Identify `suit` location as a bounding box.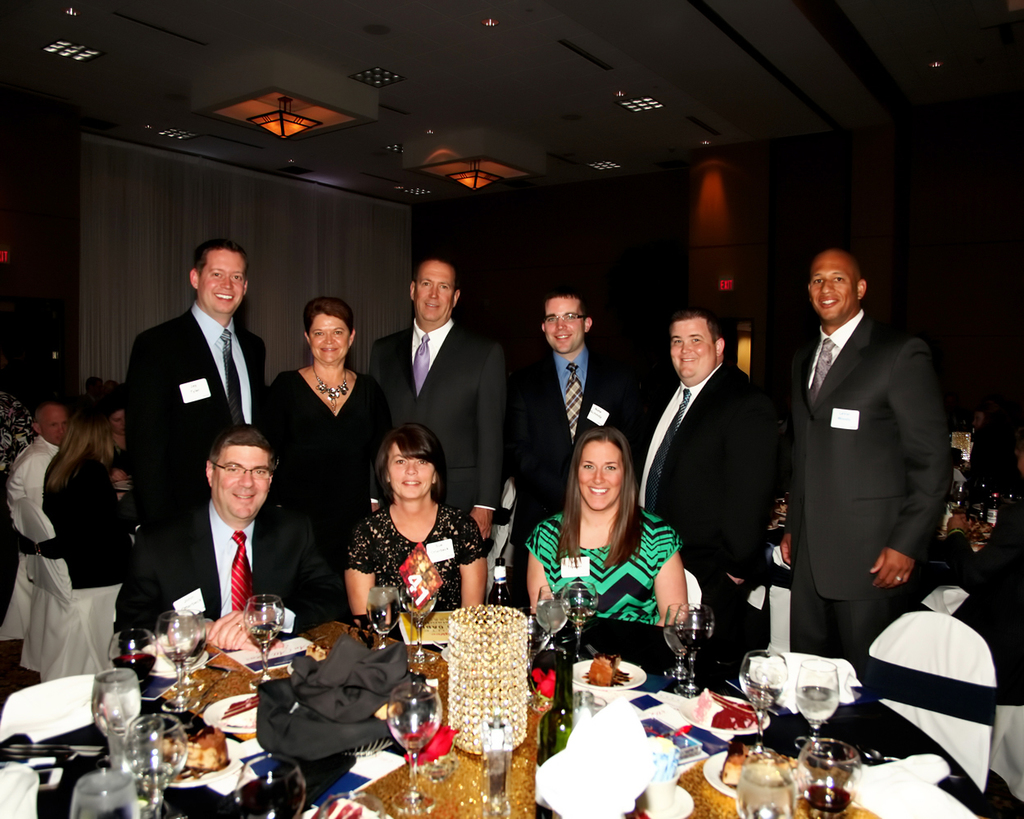
<box>378,266,510,516</box>.
